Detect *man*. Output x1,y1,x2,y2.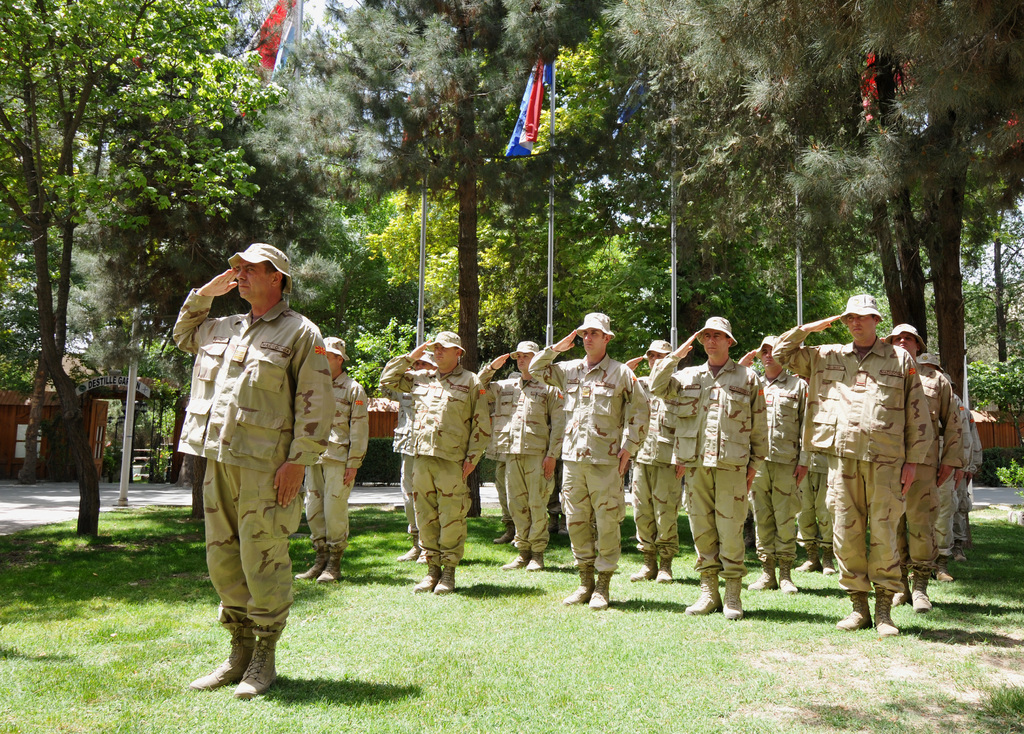
293,338,369,585.
